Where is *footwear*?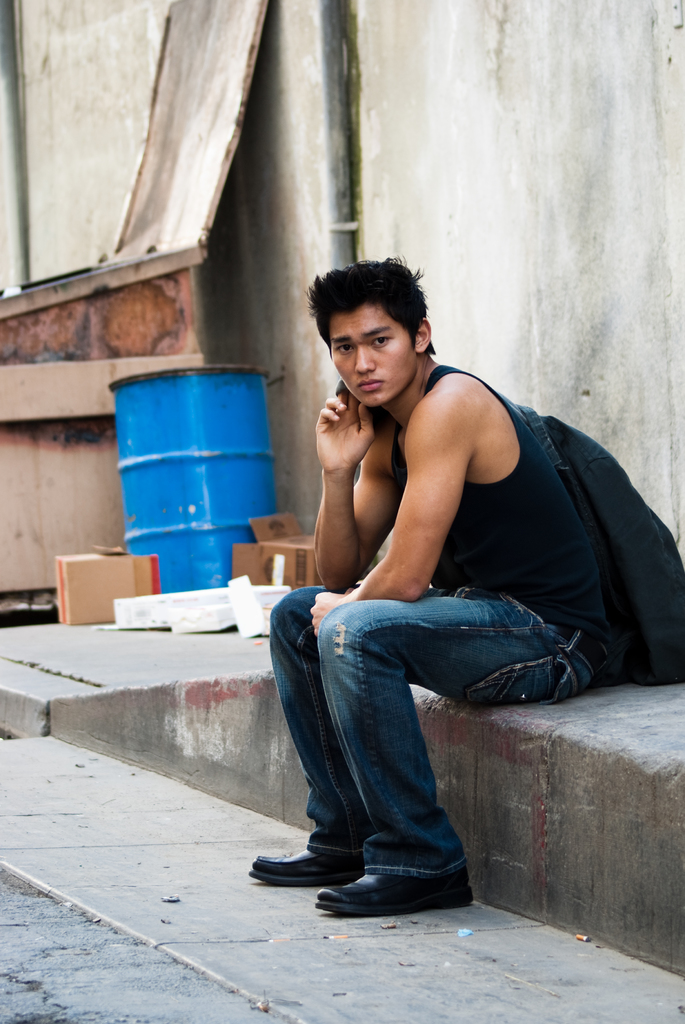
316, 870, 467, 914.
